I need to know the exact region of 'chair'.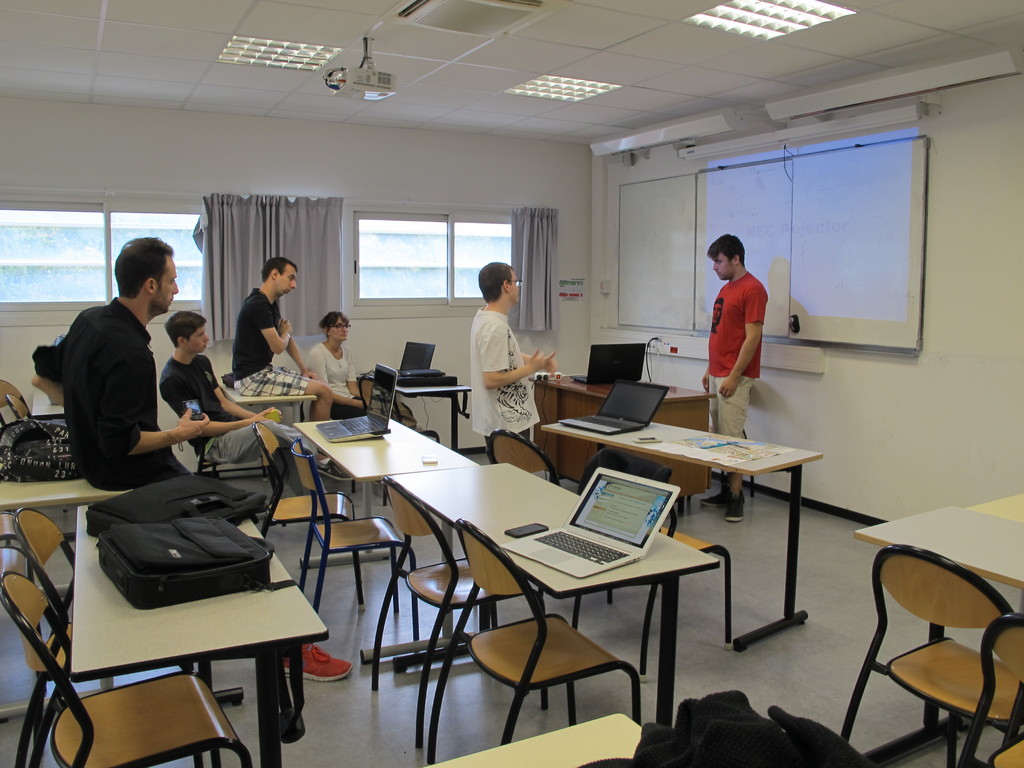
Region: (x1=259, y1=420, x2=358, y2=582).
